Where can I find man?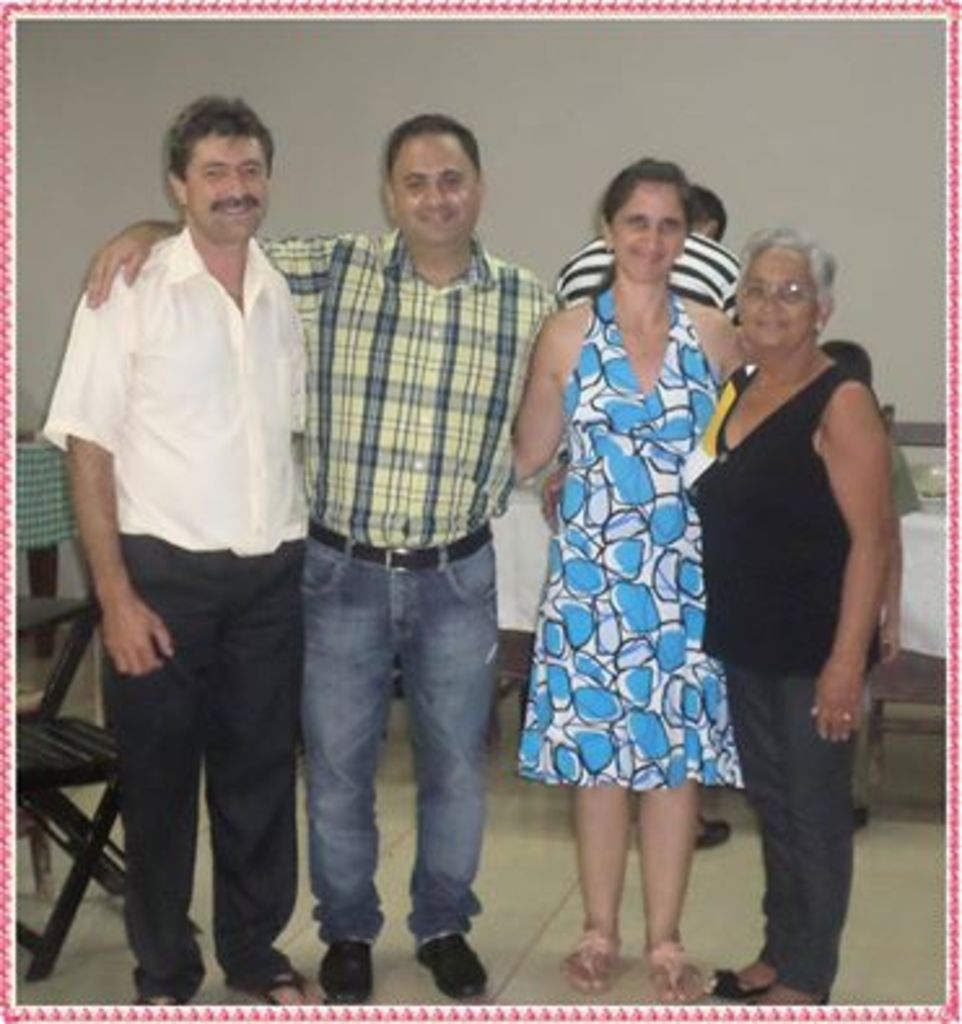
You can find it at [563, 189, 747, 850].
